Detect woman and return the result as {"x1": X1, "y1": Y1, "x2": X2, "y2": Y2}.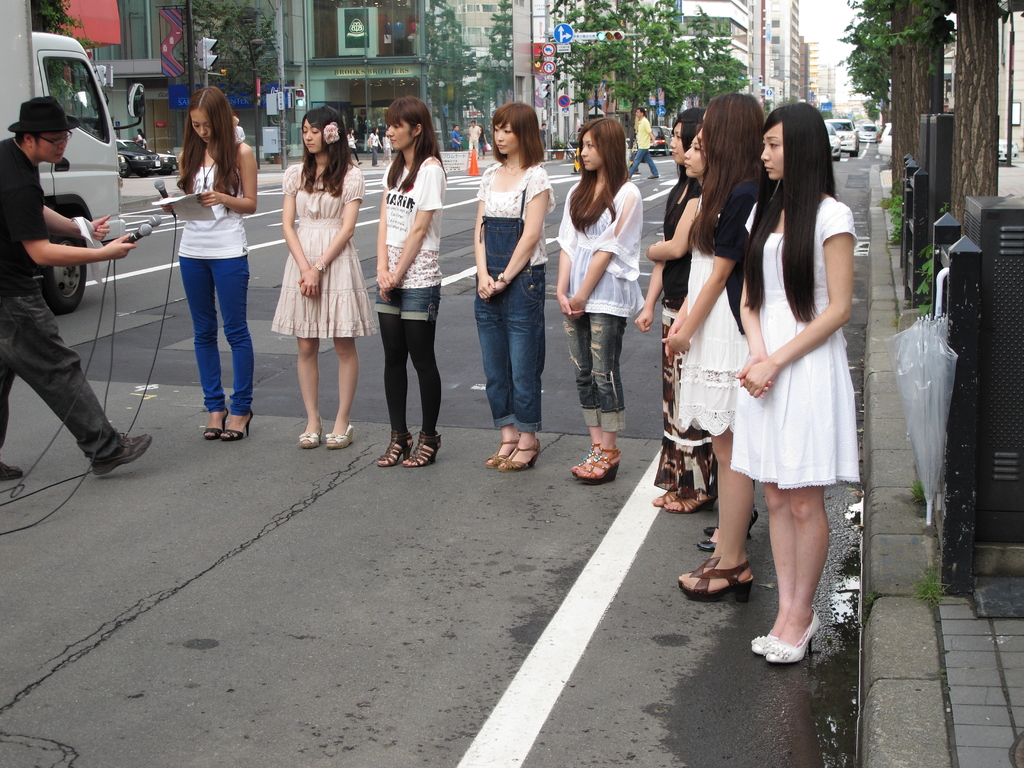
{"x1": 346, "y1": 127, "x2": 365, "y2": 166}.
